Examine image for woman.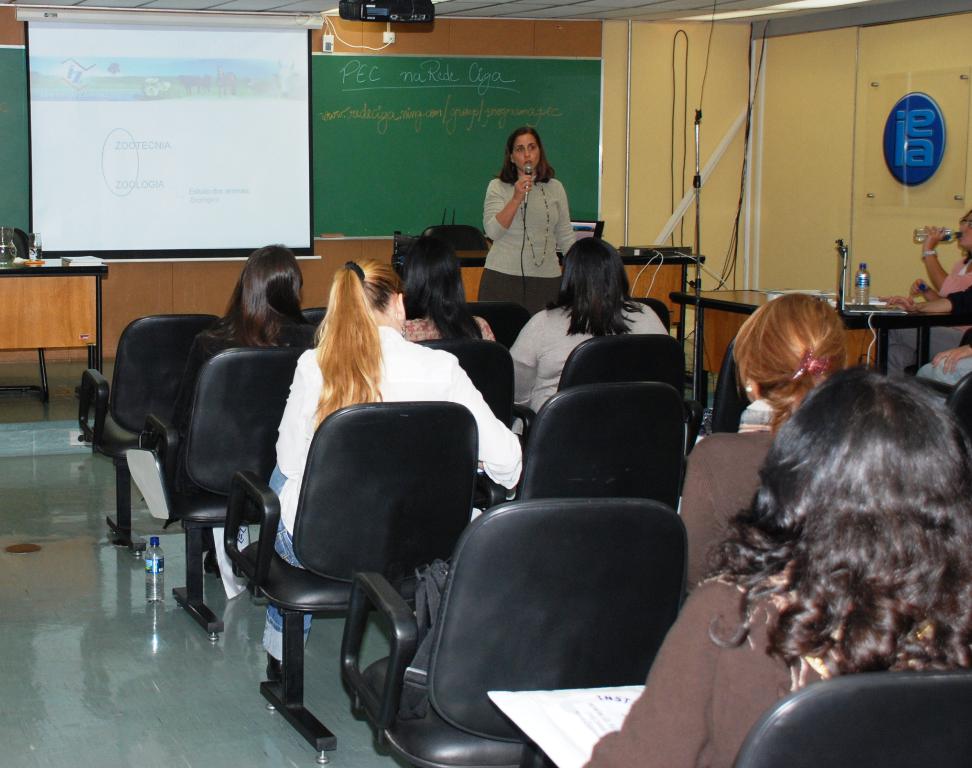
Examination result: 511/235/668/413.
